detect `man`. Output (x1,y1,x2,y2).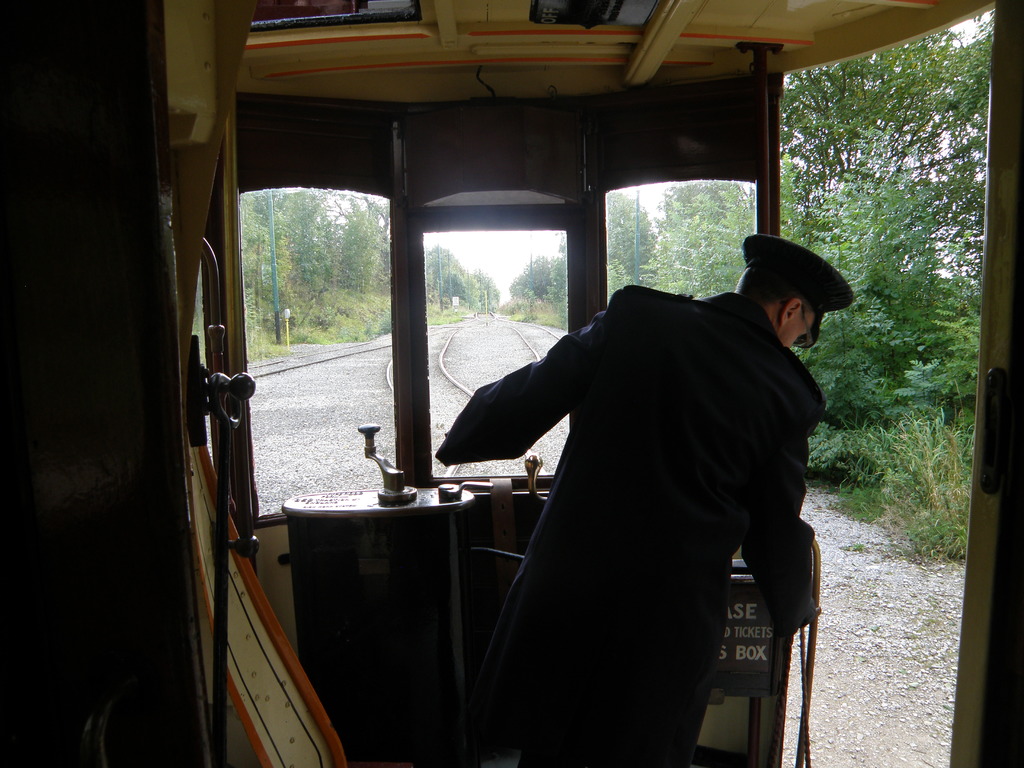
(524,230,867,764).
